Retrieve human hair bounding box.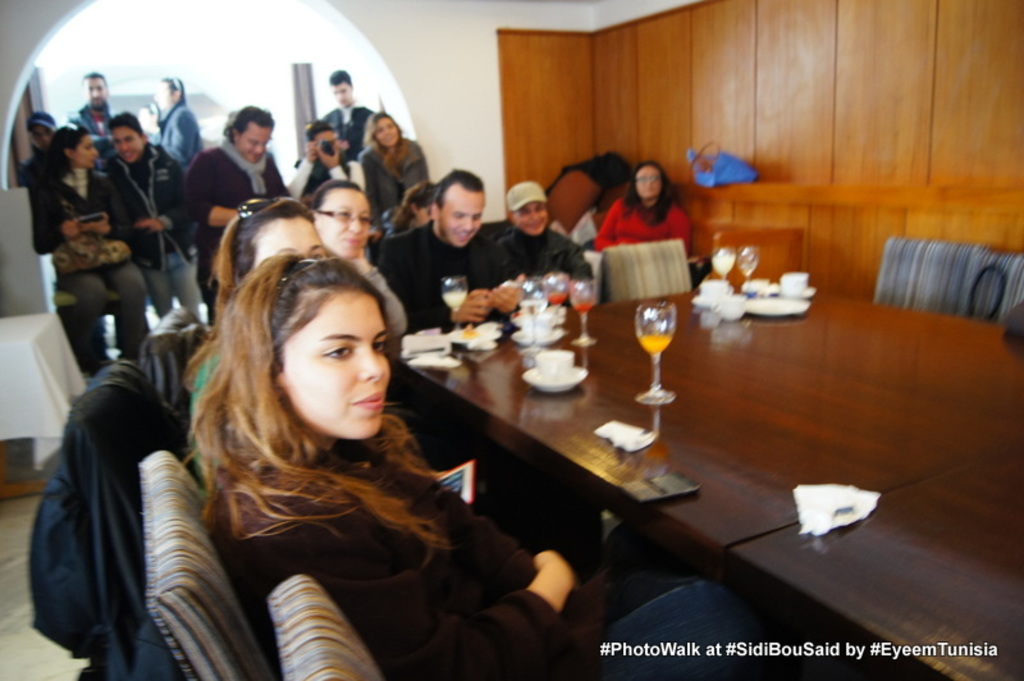
Bounding box: 329 68 355 82.
